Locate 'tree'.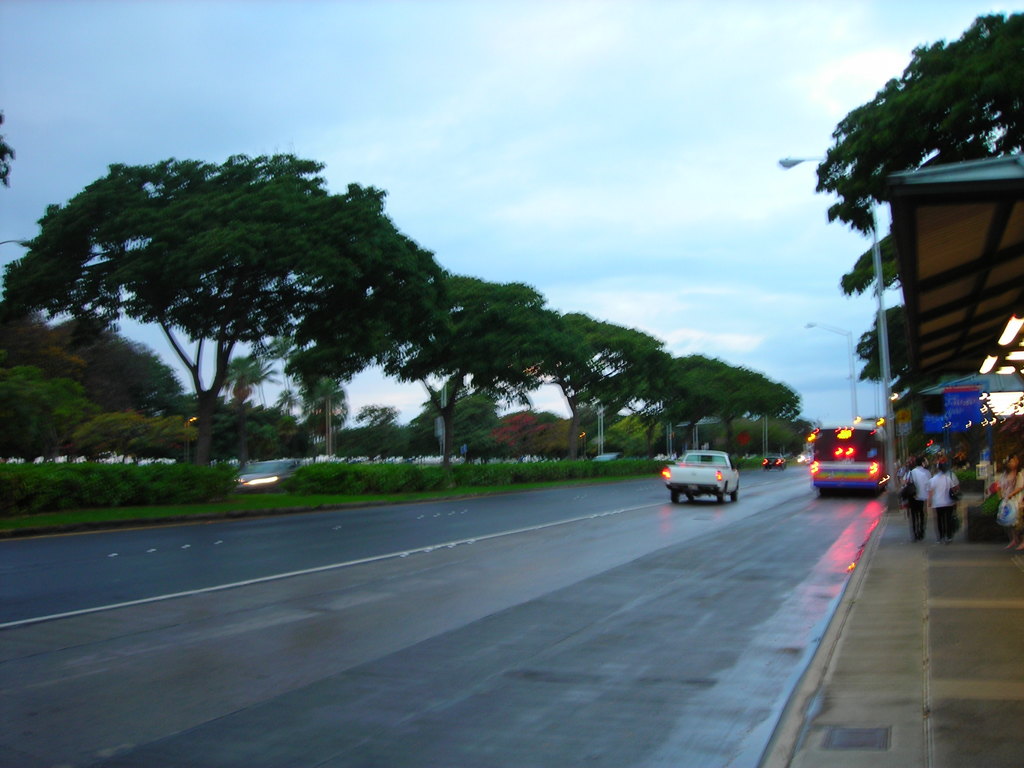
Bounding box: x1=633, y1=346, x2=796, y2=463.
